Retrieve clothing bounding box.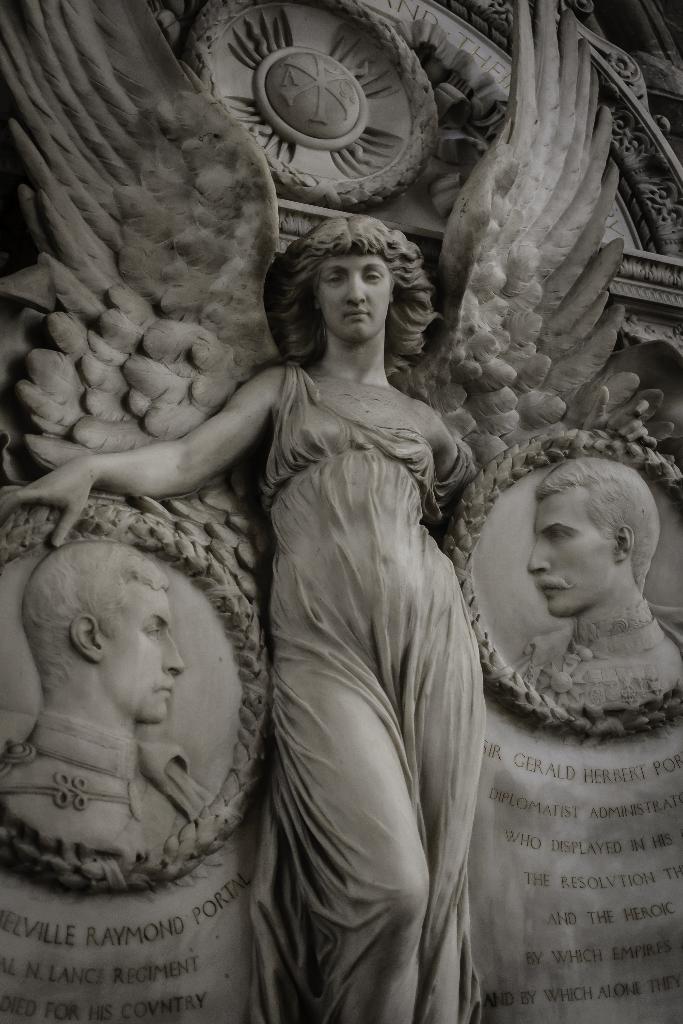
Bounding box: crop(0, 709, 211, 861).
